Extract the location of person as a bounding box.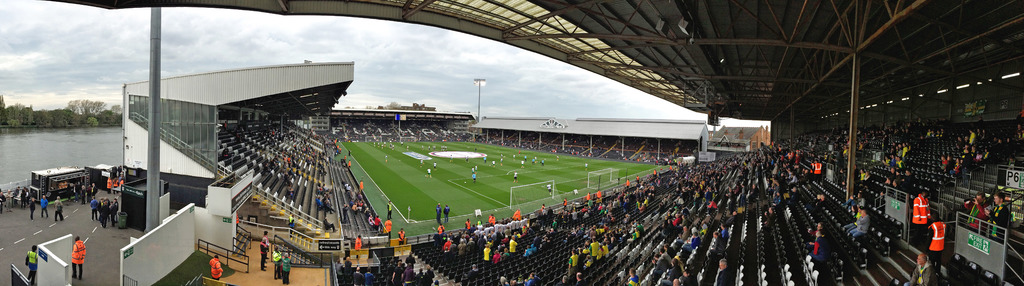
28/193/37/221.
